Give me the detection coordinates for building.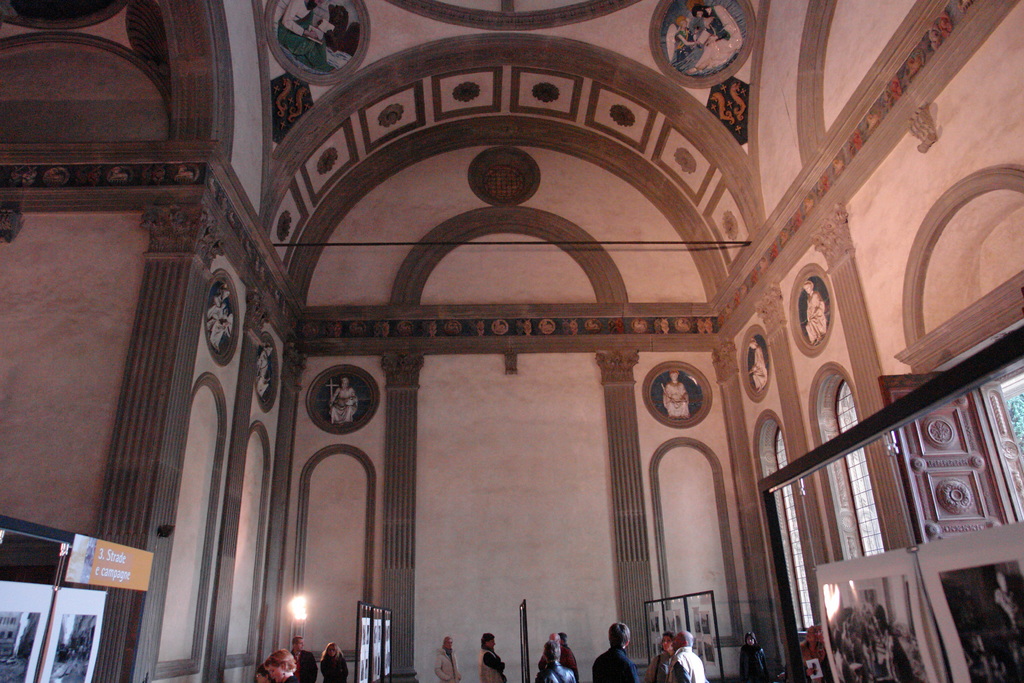
box=[0, 12, 1023, 682].
